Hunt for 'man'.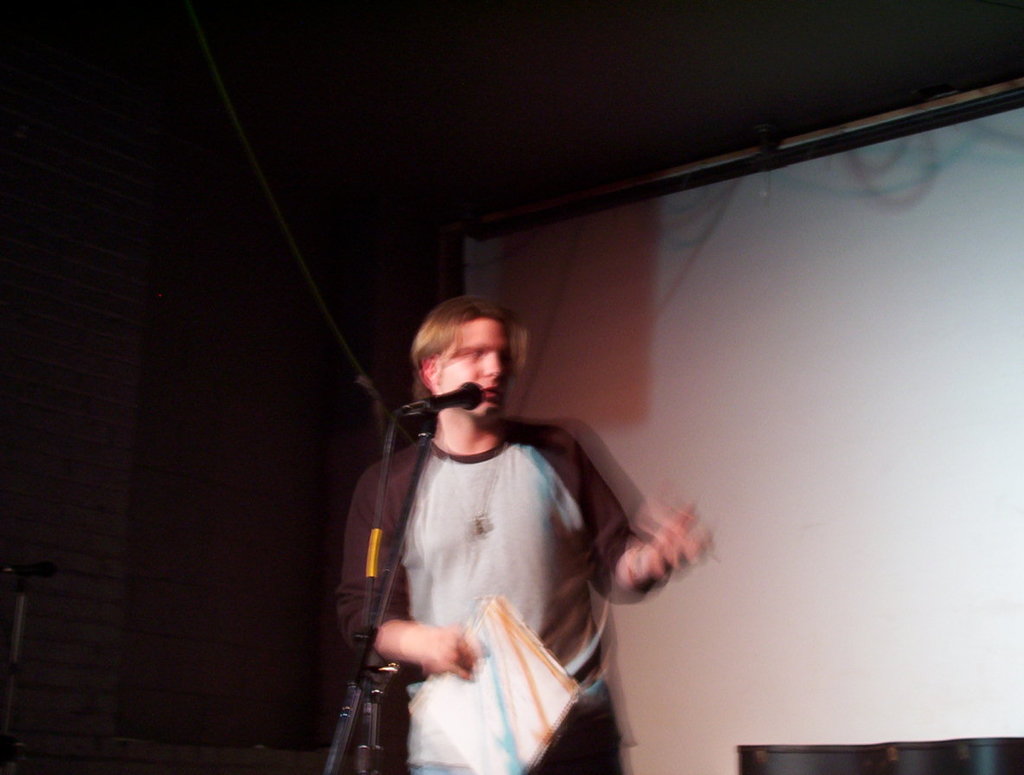
Hunted down at [325,288,678,767].
